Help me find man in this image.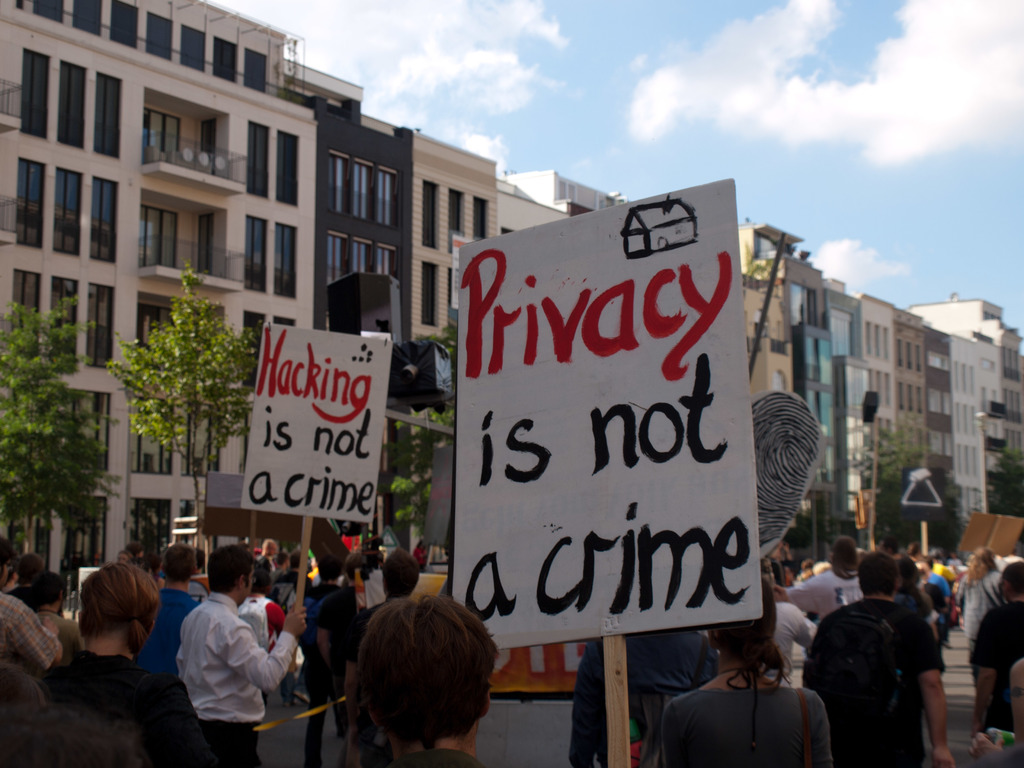
Found it: 960,543,1001,643.
